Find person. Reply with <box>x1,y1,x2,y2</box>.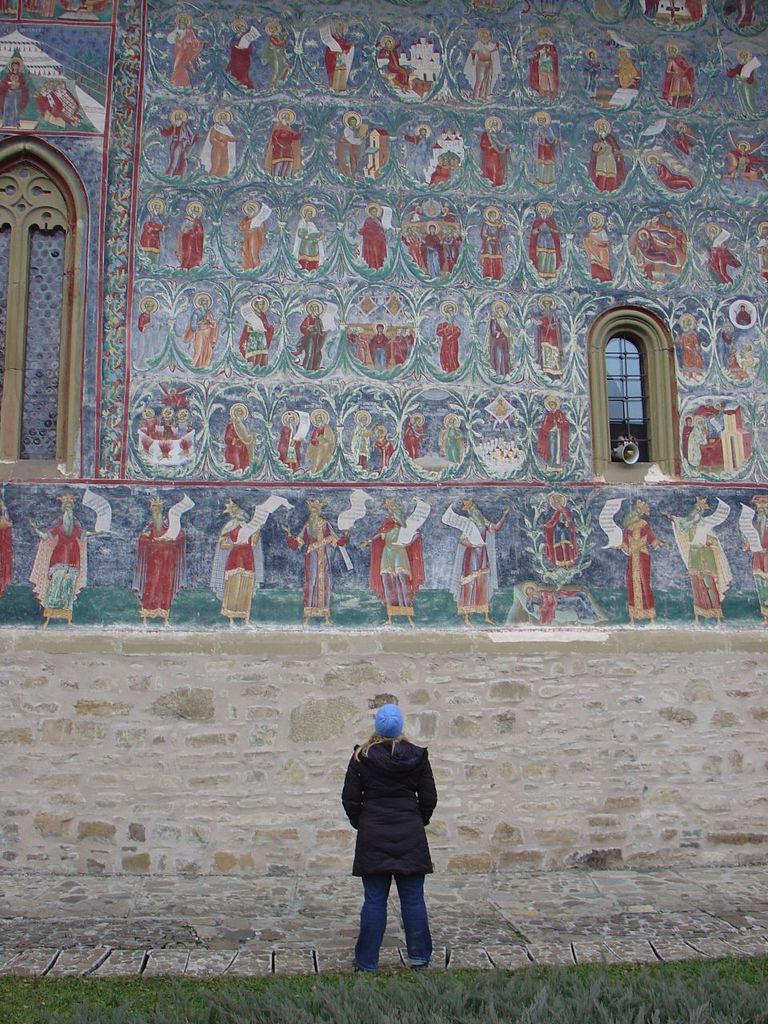
<box>275,410,298,468</box>.
